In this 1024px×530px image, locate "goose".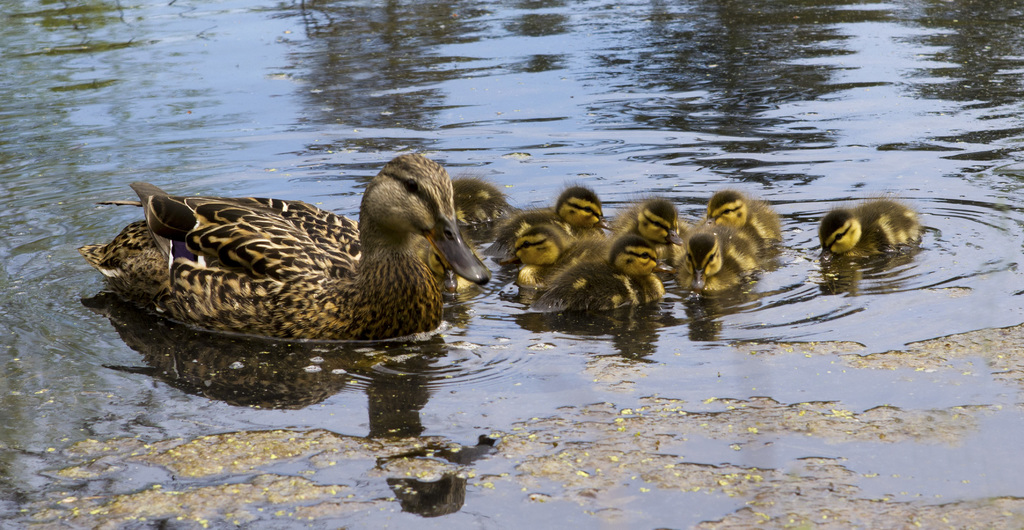
Bounding box: rect(710, 186, 787, 254).
